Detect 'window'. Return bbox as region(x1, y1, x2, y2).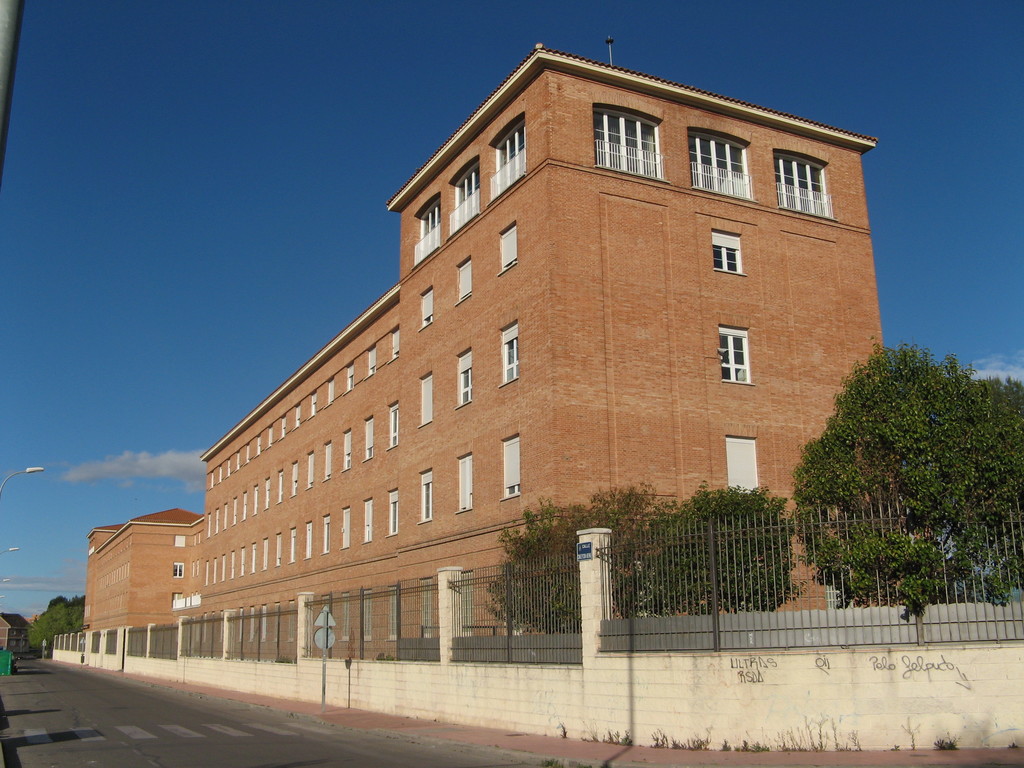
region(291, 525, 294, 565).
